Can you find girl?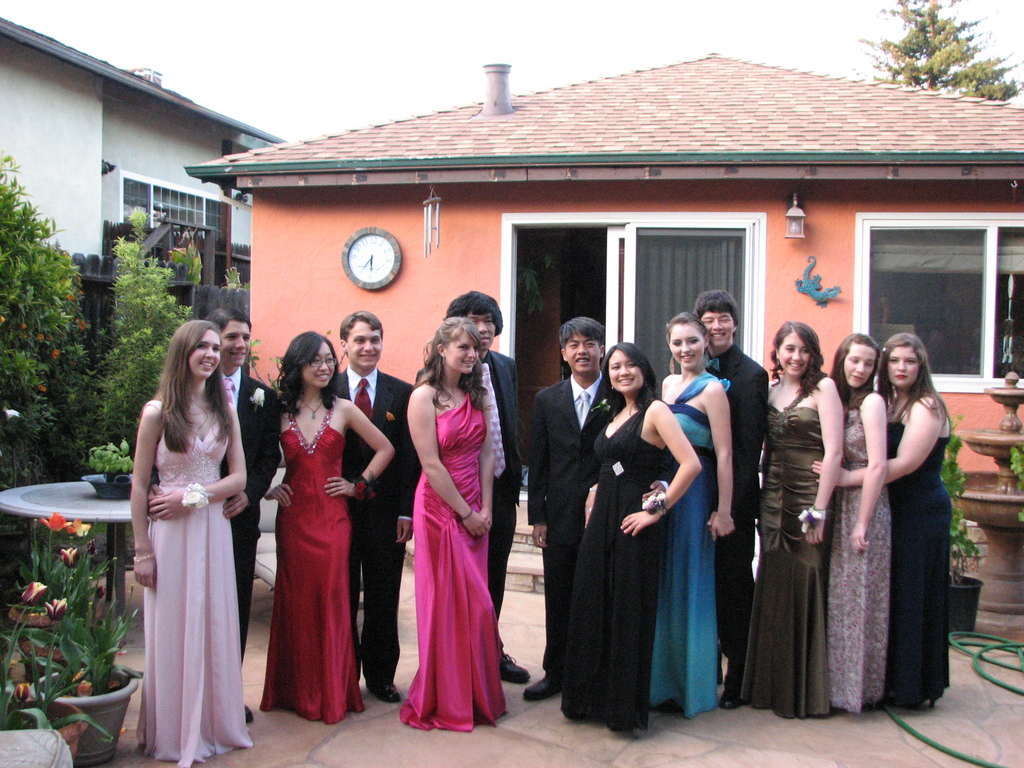
Yes, bounding box: 131/321/253/767.
